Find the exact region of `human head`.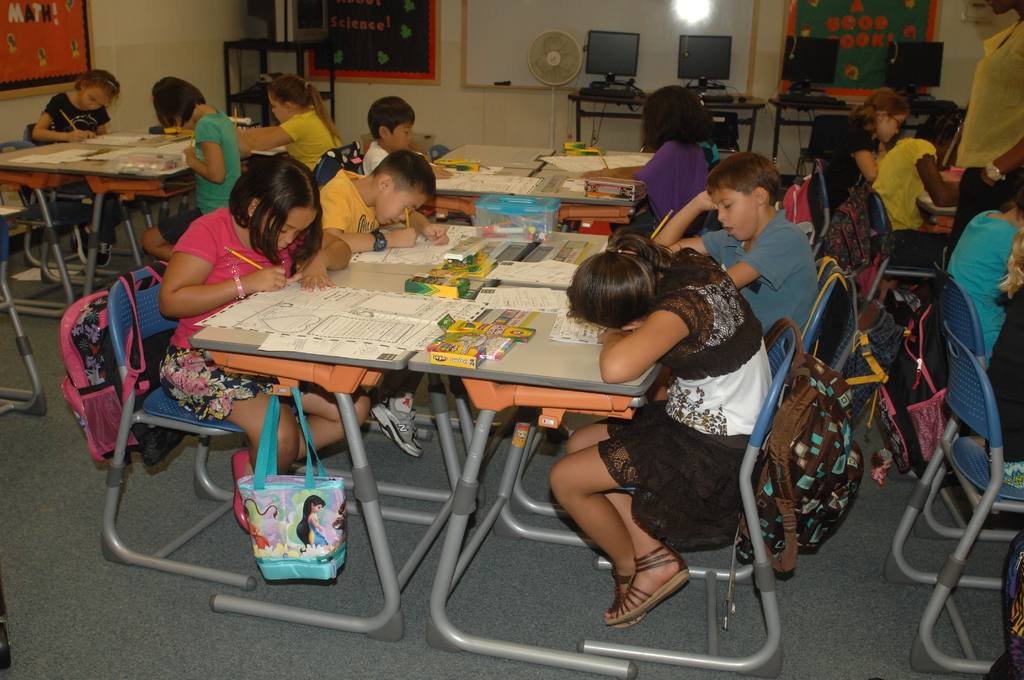
Exact region: 564/227/678/333.
